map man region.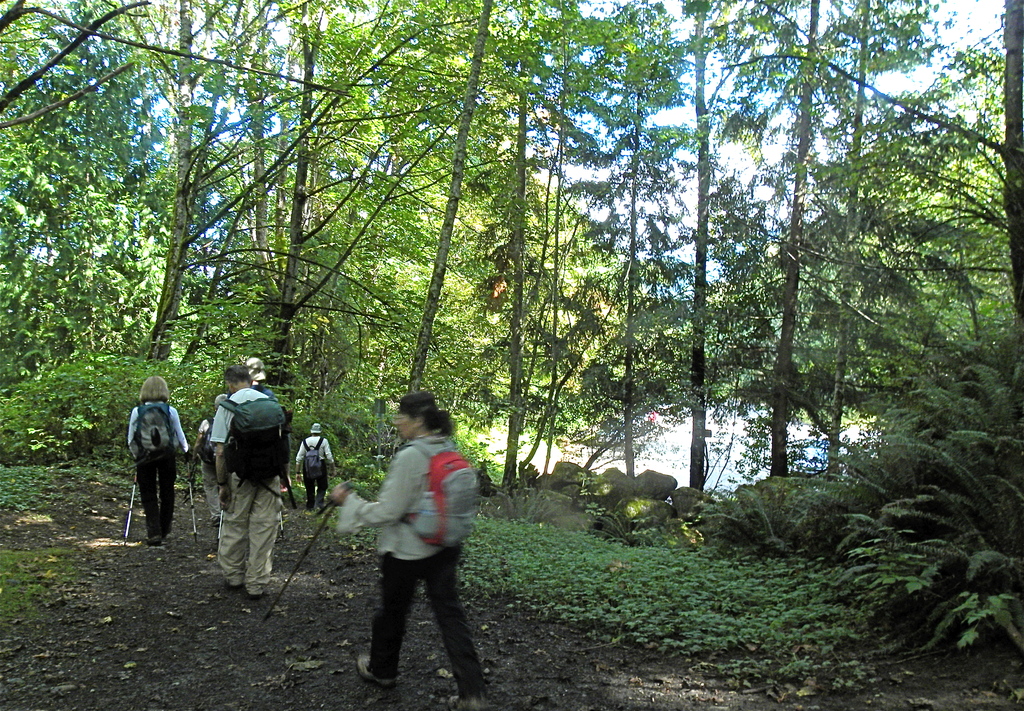
Mapped to 204:370:284:609.
